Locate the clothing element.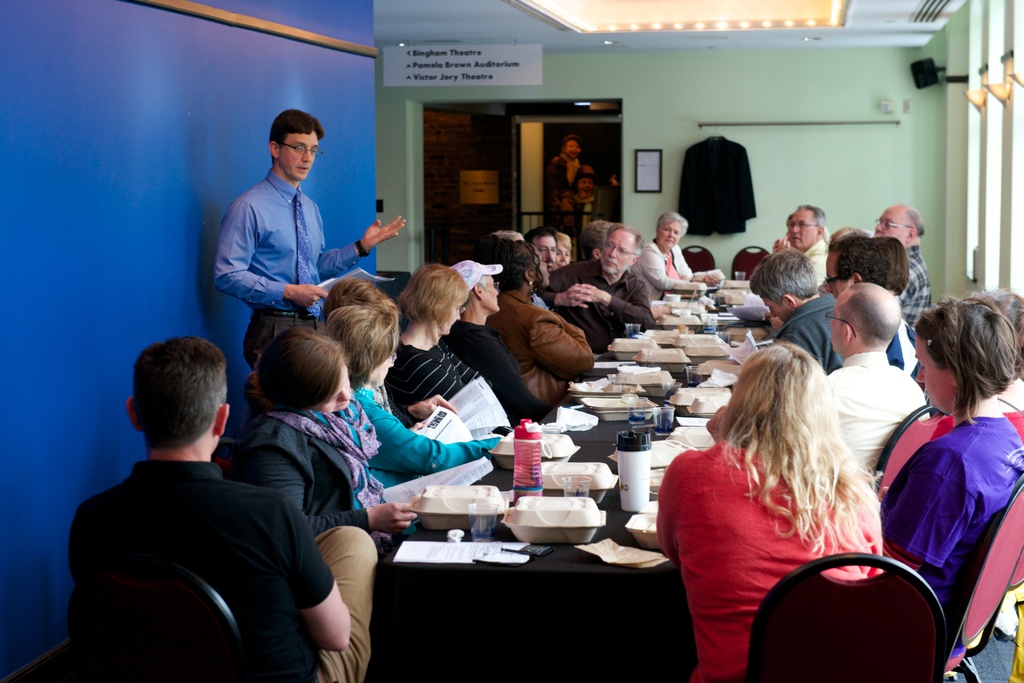
Element bbox: detection(771, 283, 899, 378).
